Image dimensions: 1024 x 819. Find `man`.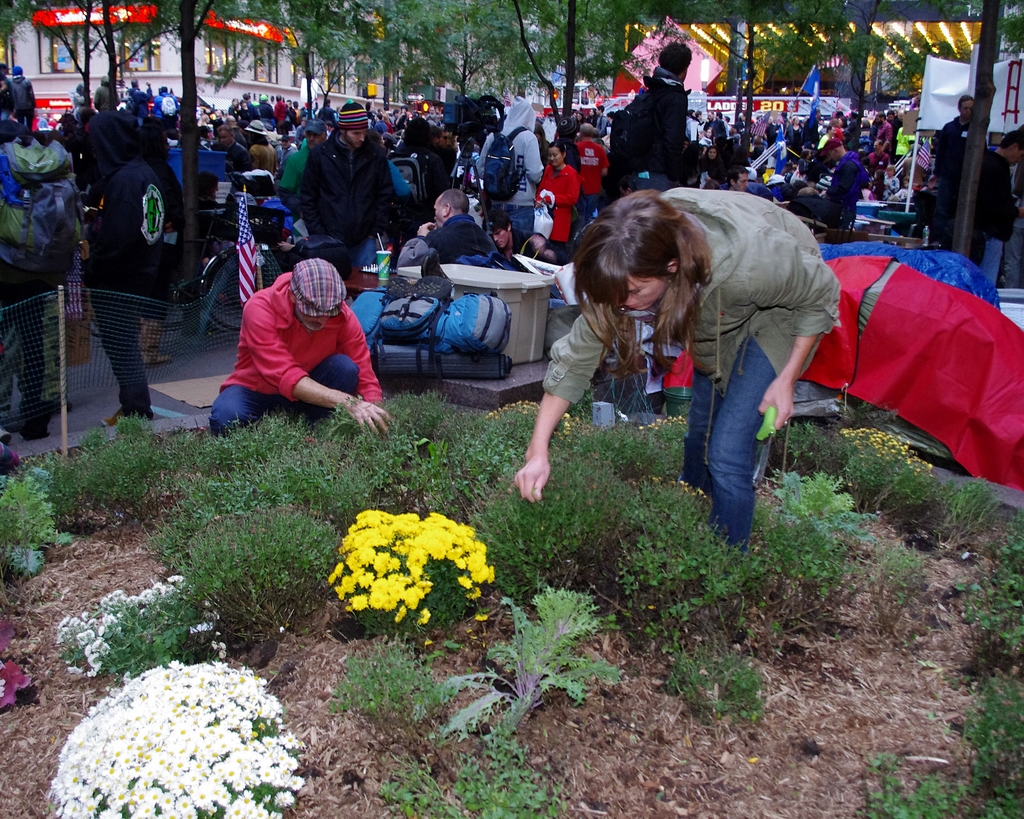
box(208, 255, 392, 435).
